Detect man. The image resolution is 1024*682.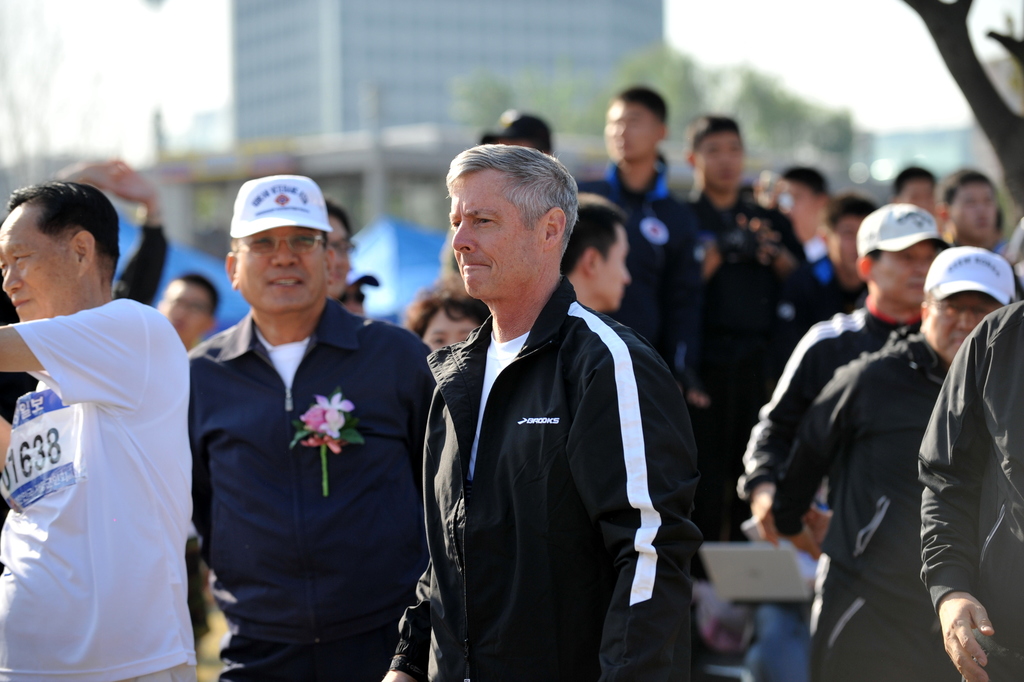
{"x1": 191, "y1": 165, "x2": 423, "y2": 681}.
